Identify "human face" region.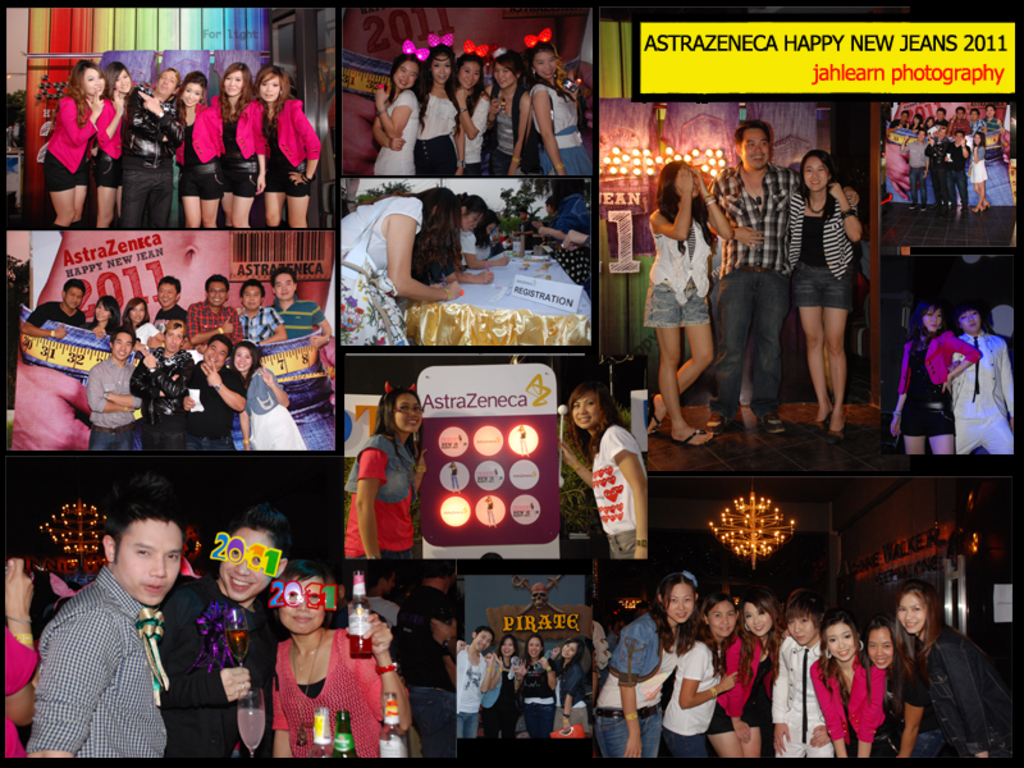
Region: (left=220, top=529, right=270, bottom=603).
